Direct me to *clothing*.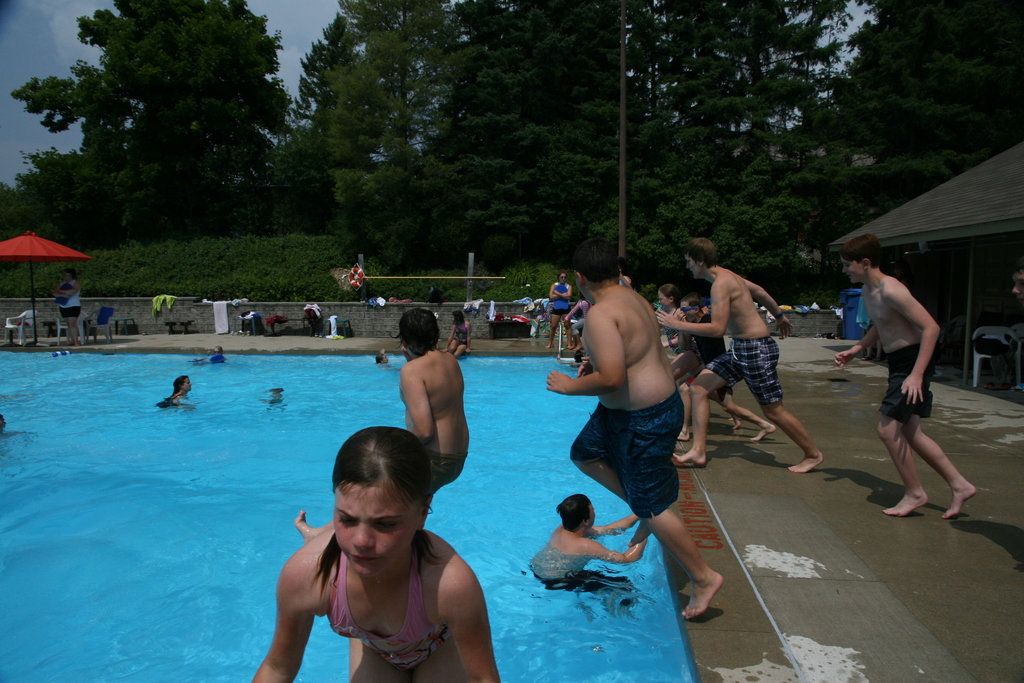
Direction: (877,342,934,425).
